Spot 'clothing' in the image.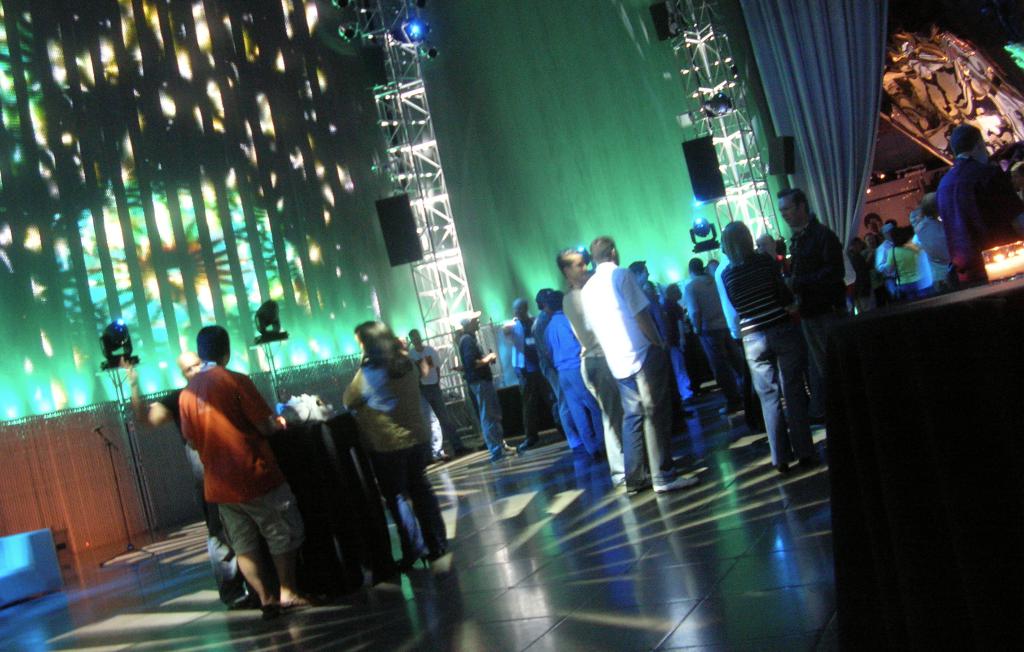
'clothing' found at box=[888, 247, 921, 289].
